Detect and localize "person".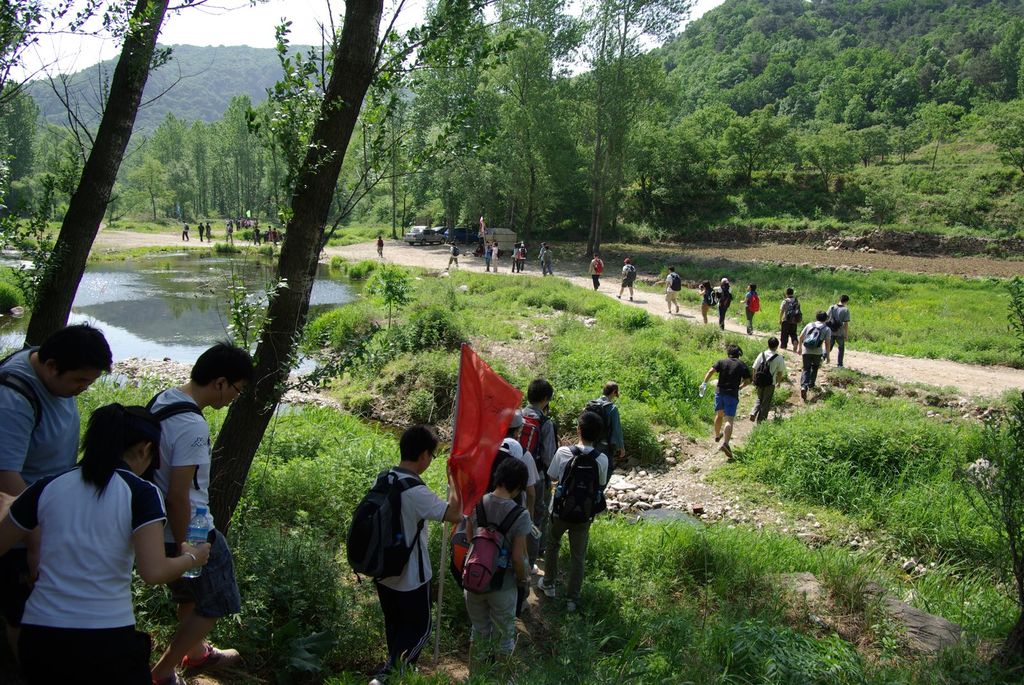
Localized at [693, 340, 757, 452].
